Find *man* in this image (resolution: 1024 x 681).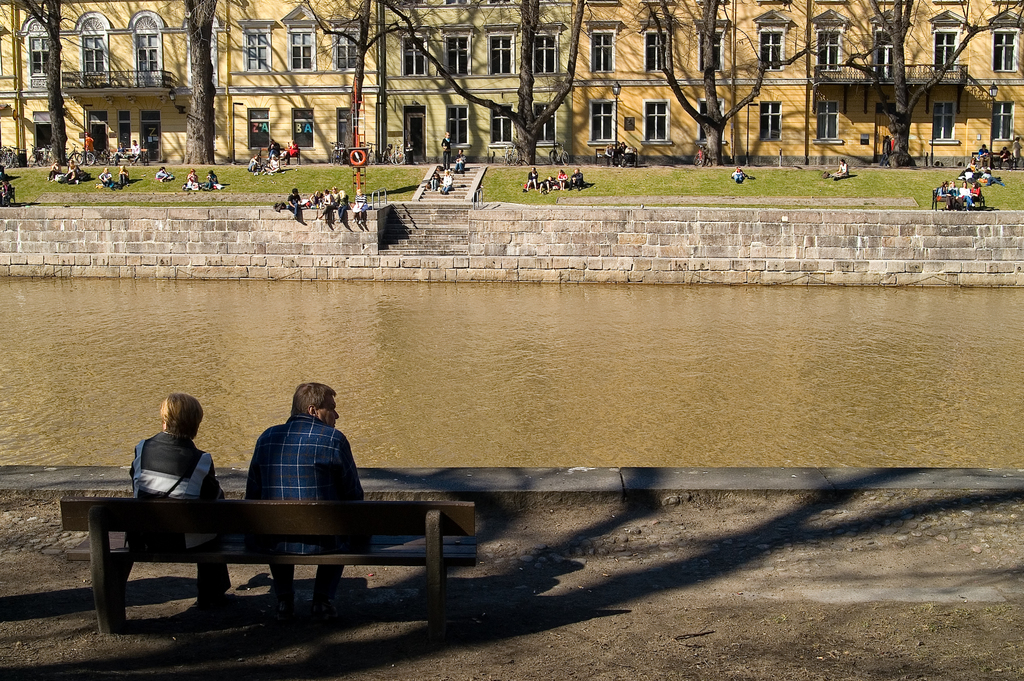
box=[82, 133, 96, 154].
